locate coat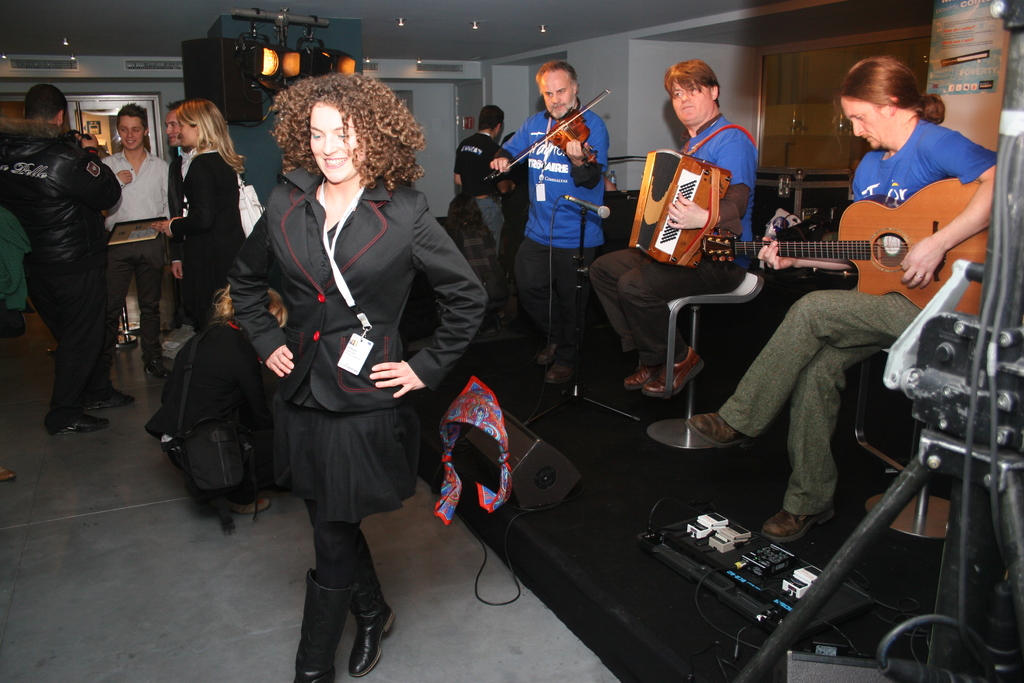
bbox=[241, 97, 455, 491]
